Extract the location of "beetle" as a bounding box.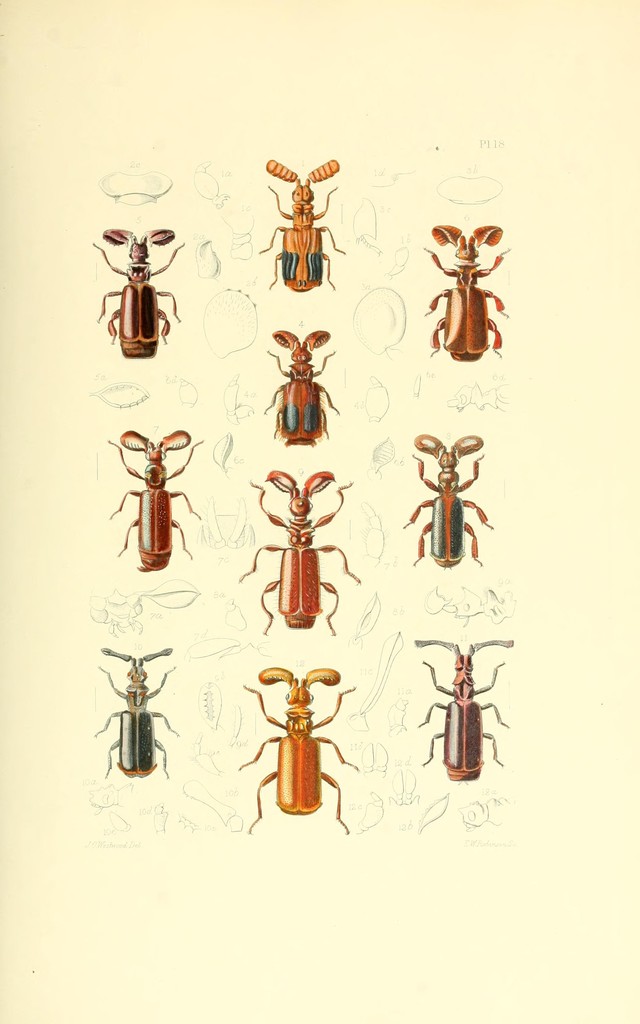
left=260, top=164, right=351, bottom=295.
